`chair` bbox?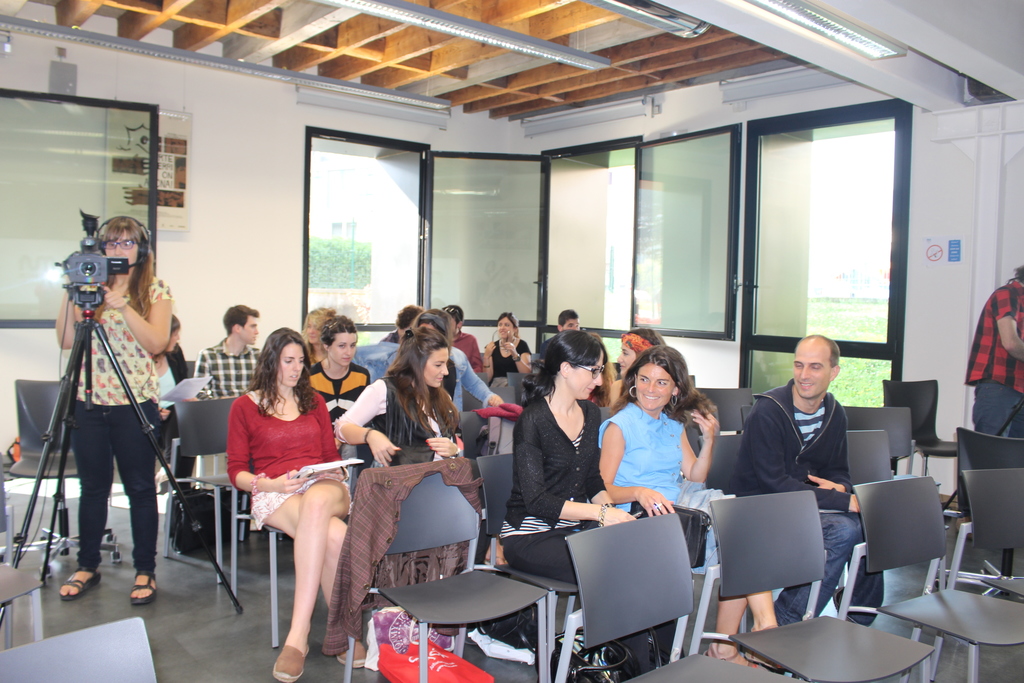
[left=687, top=483, right=934, bottom=682]
